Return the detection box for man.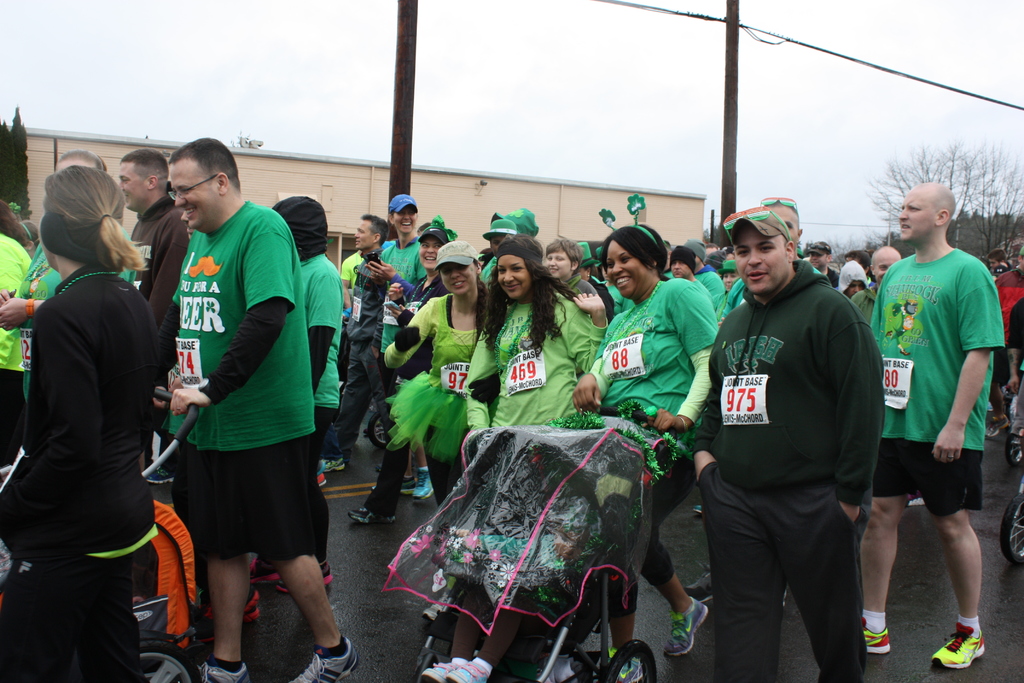
x1=118 y1=146 x2=188 y2=329.
